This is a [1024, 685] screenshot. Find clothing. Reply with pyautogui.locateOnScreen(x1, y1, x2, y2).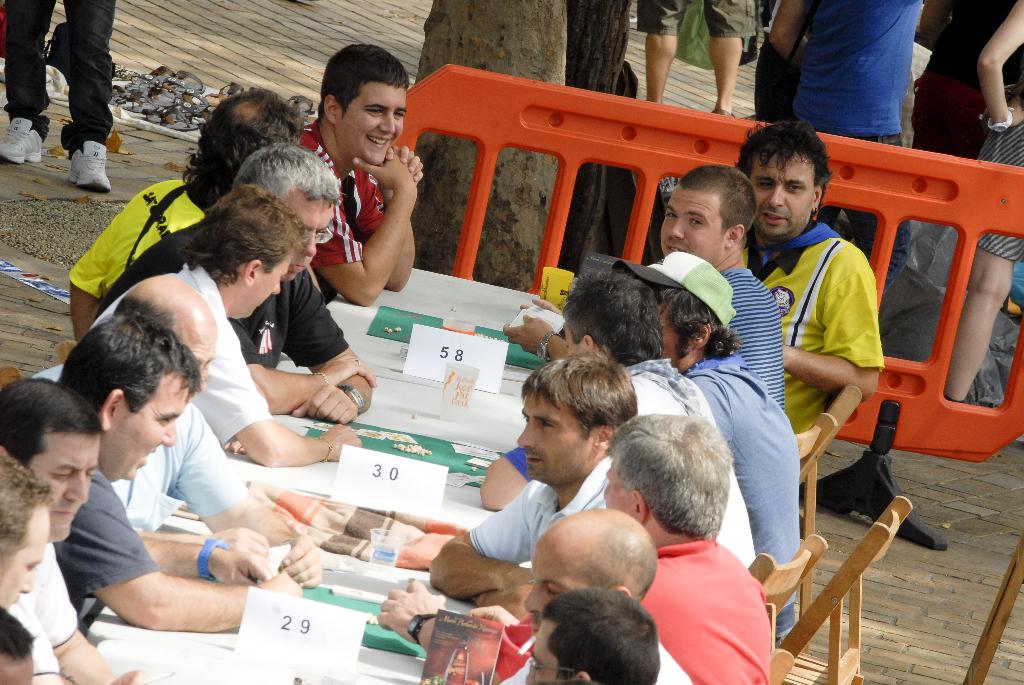
pyautogui.locateOnScreen(91, 257, 269, 442).
